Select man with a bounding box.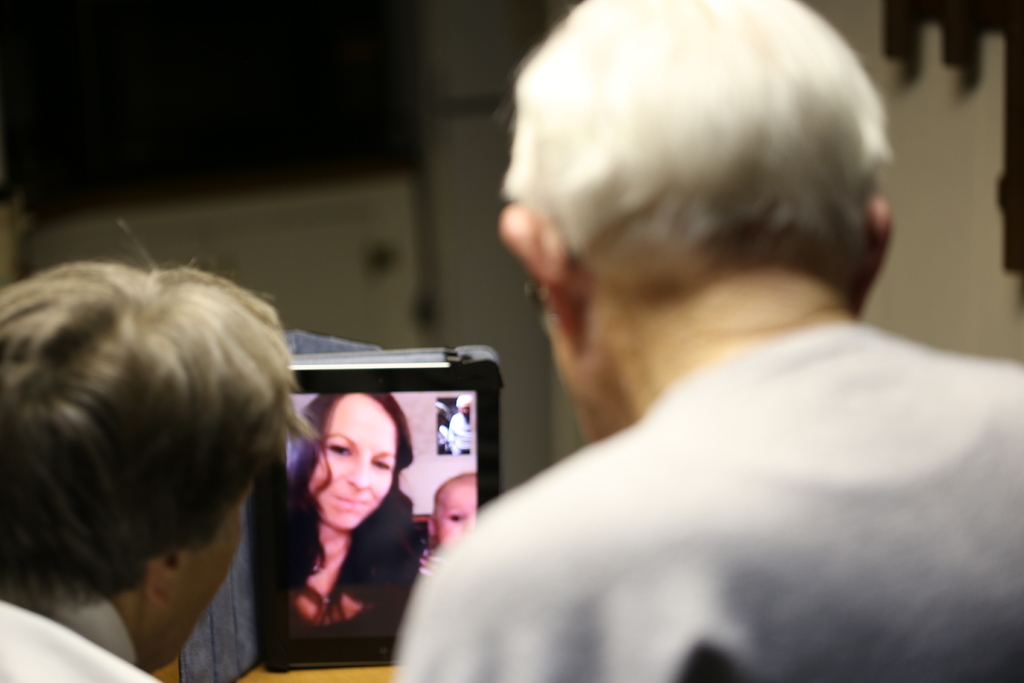
region(402, 0, 1004, 664).
